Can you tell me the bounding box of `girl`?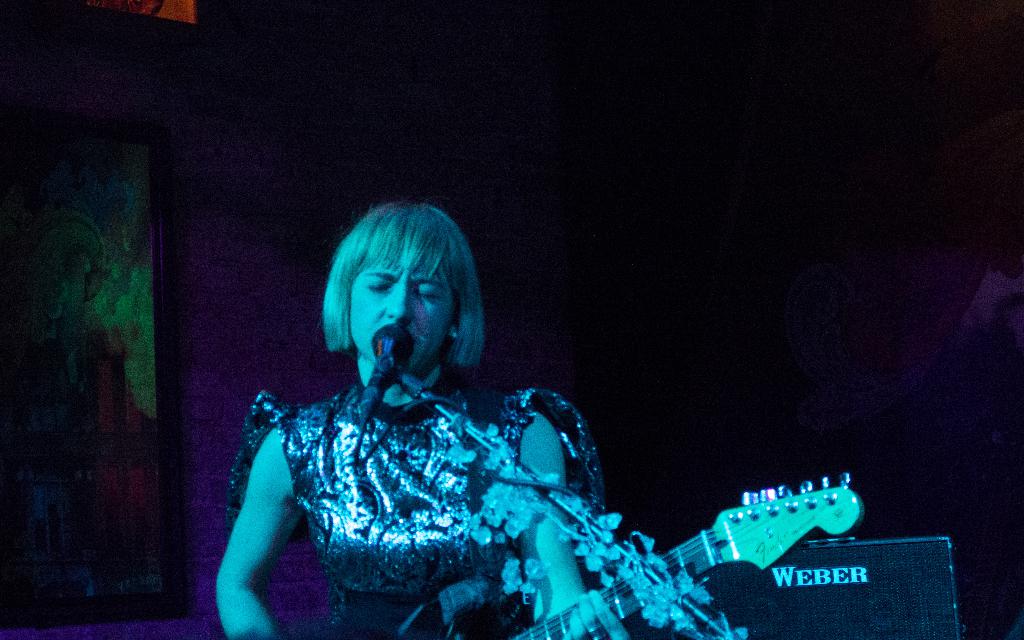
locate(216, 216, 598, 639).
